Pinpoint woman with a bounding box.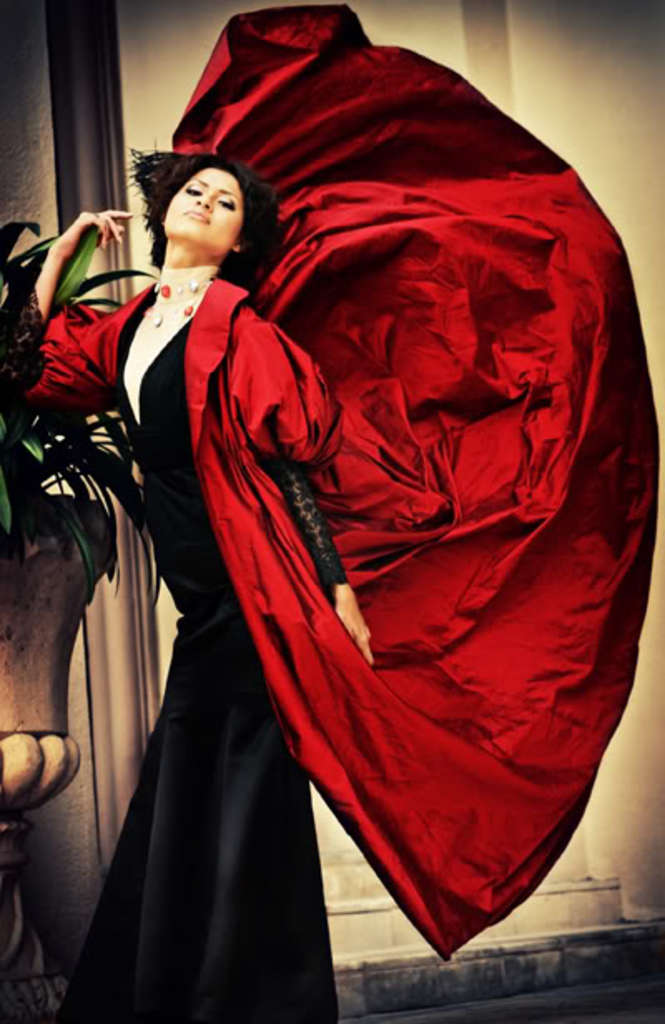
left=0, top=0, right=663, bottom=1022.
